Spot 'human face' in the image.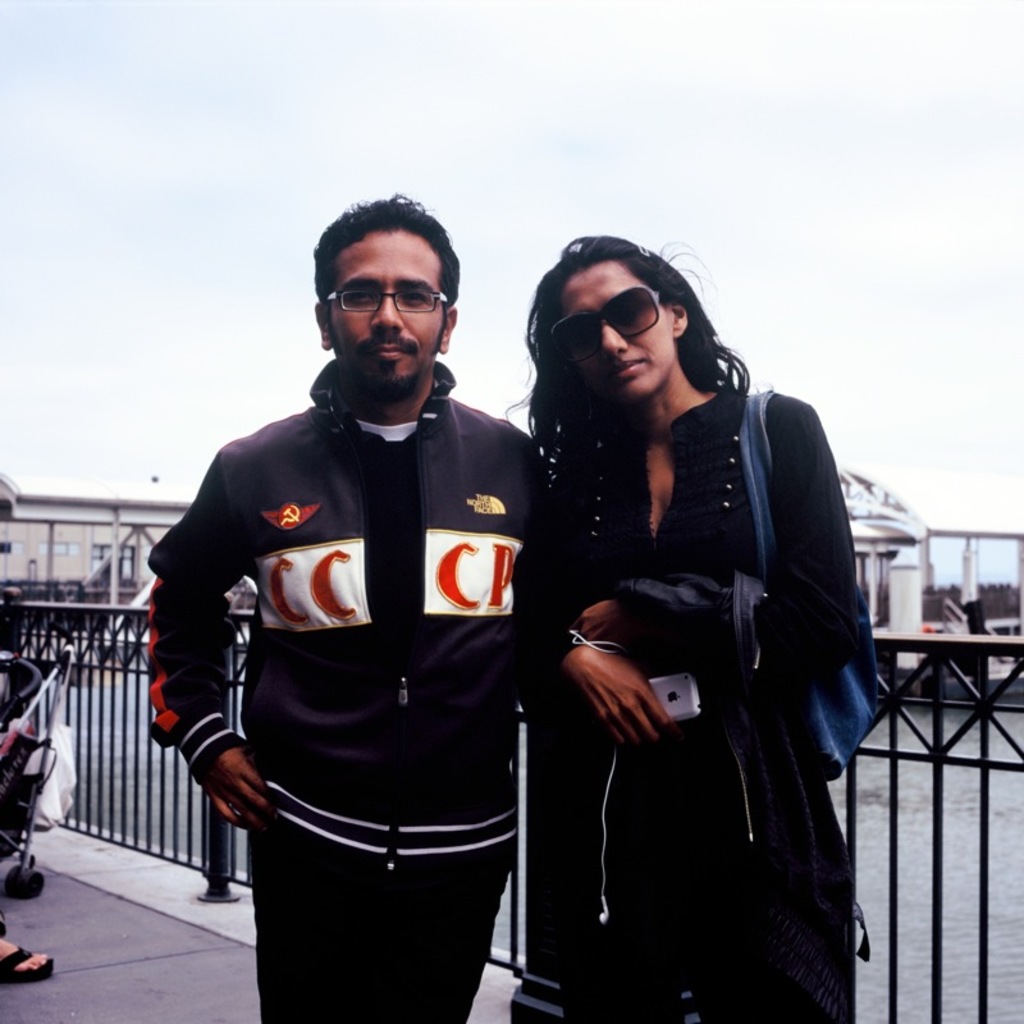
'human face' found at [556, 262, 680, 397].
